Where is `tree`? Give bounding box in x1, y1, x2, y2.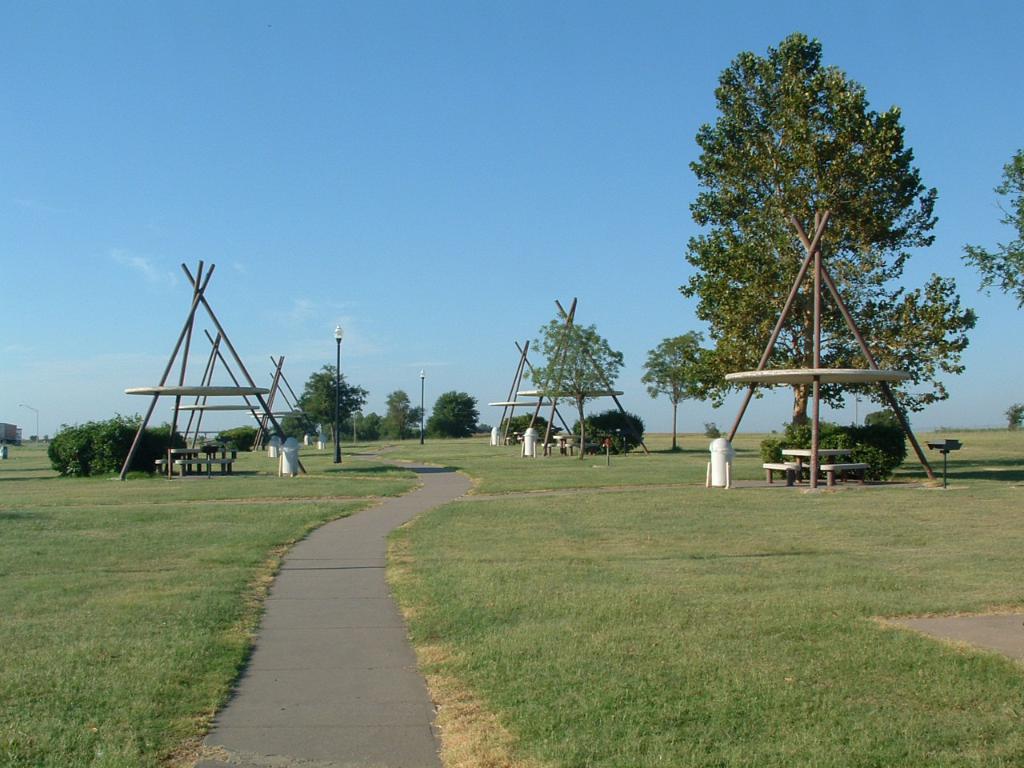
639, 330, 741, 453.
